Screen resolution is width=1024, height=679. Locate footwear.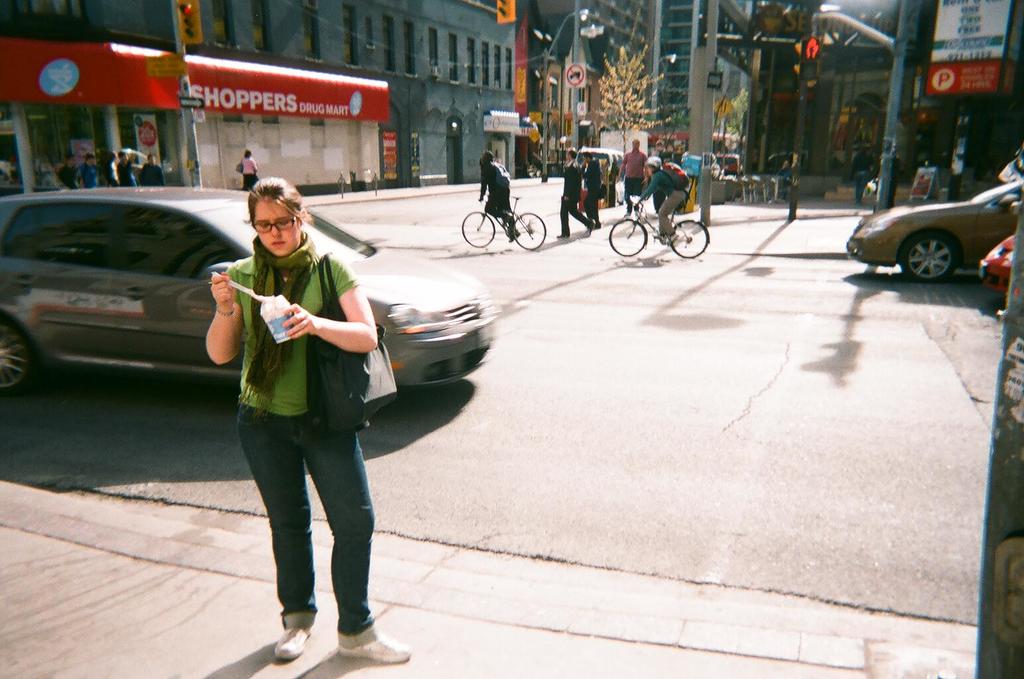
BBox(272, 625, 308, 660).
